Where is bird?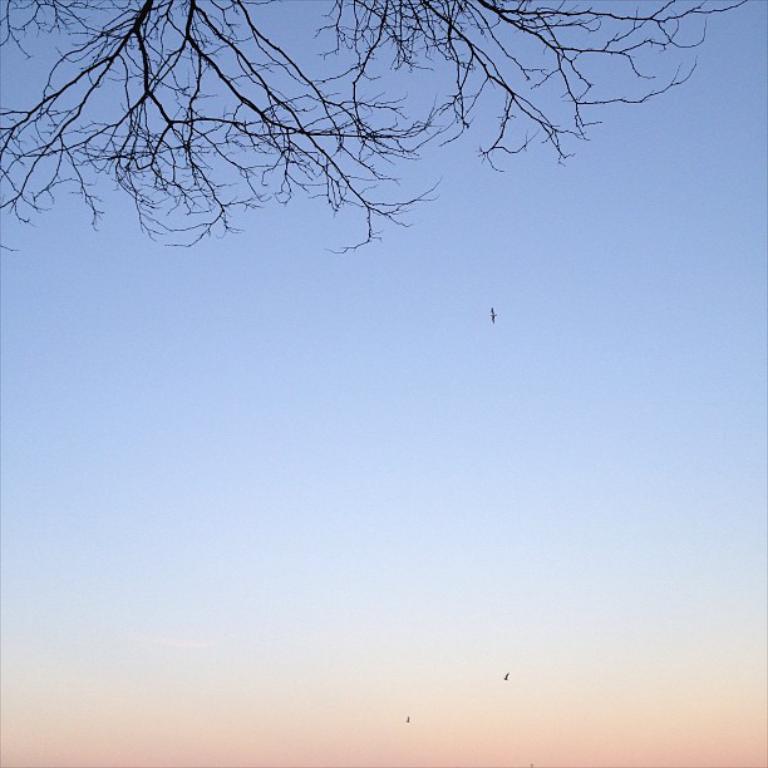
(left=403, top=713, right=414, bottom=720).
